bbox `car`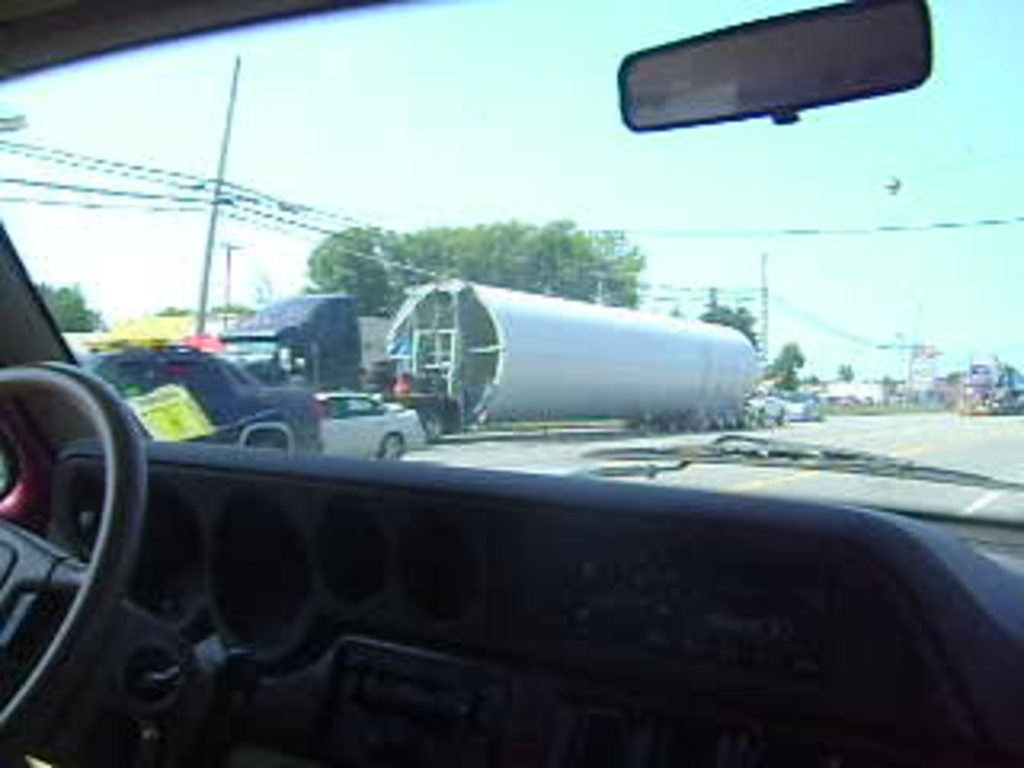
region(314, 384, 426, 458)
